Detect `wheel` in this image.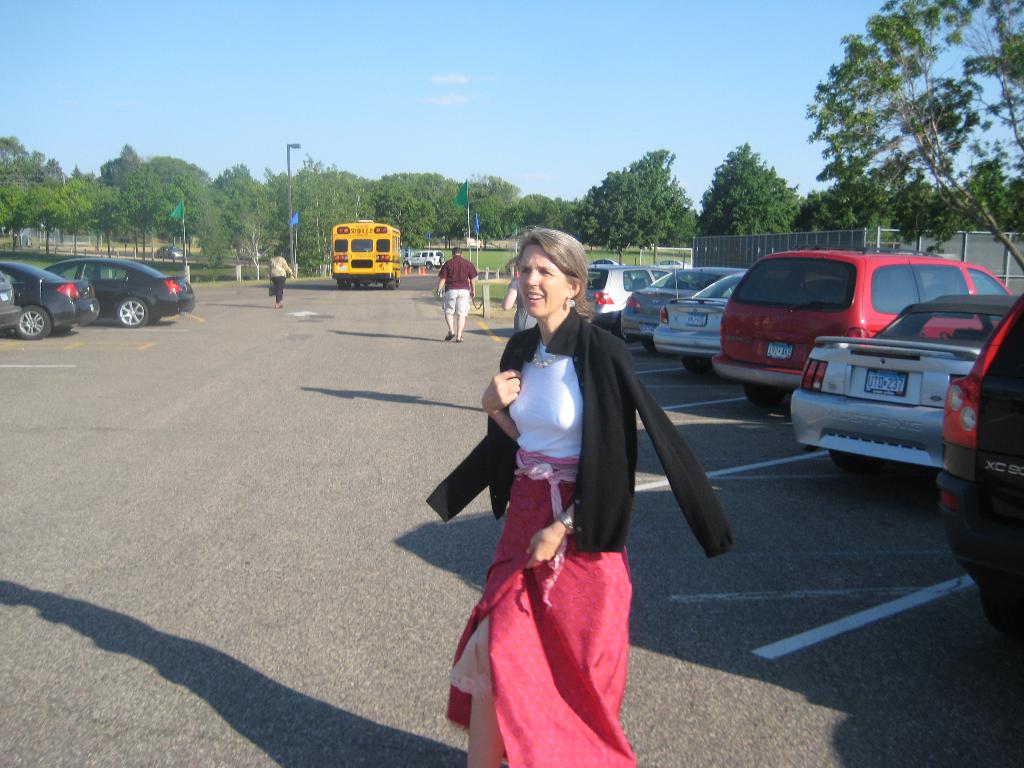
Detection: (left=14, top=304, right=54, bottom=342).
